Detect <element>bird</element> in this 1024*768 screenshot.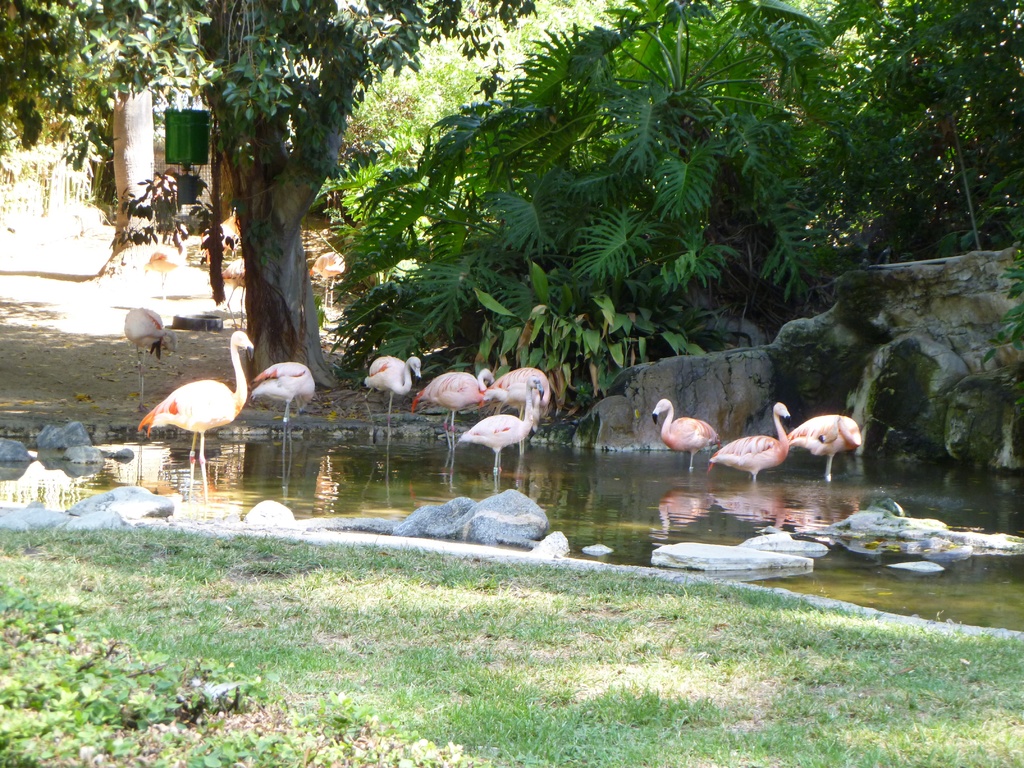
Detection: box(416, 366, 495, 431).
